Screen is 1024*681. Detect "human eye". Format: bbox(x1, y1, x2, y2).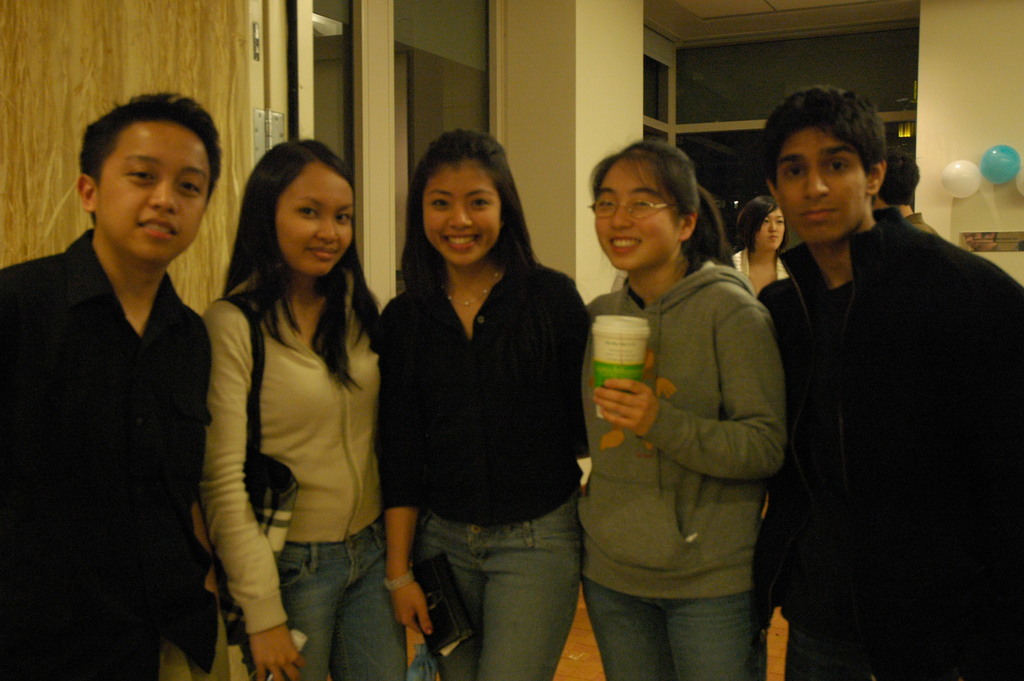
bbox(763, 217, 772, 222).
